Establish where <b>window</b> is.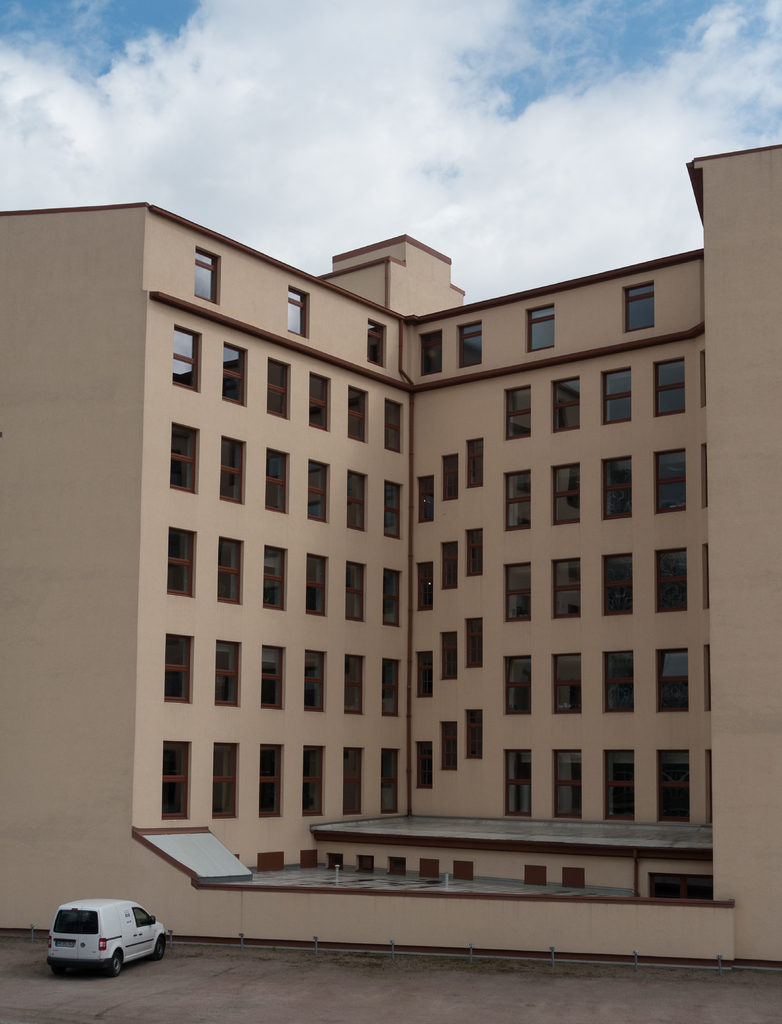
Established at locate(343, 652, 362, 712).
